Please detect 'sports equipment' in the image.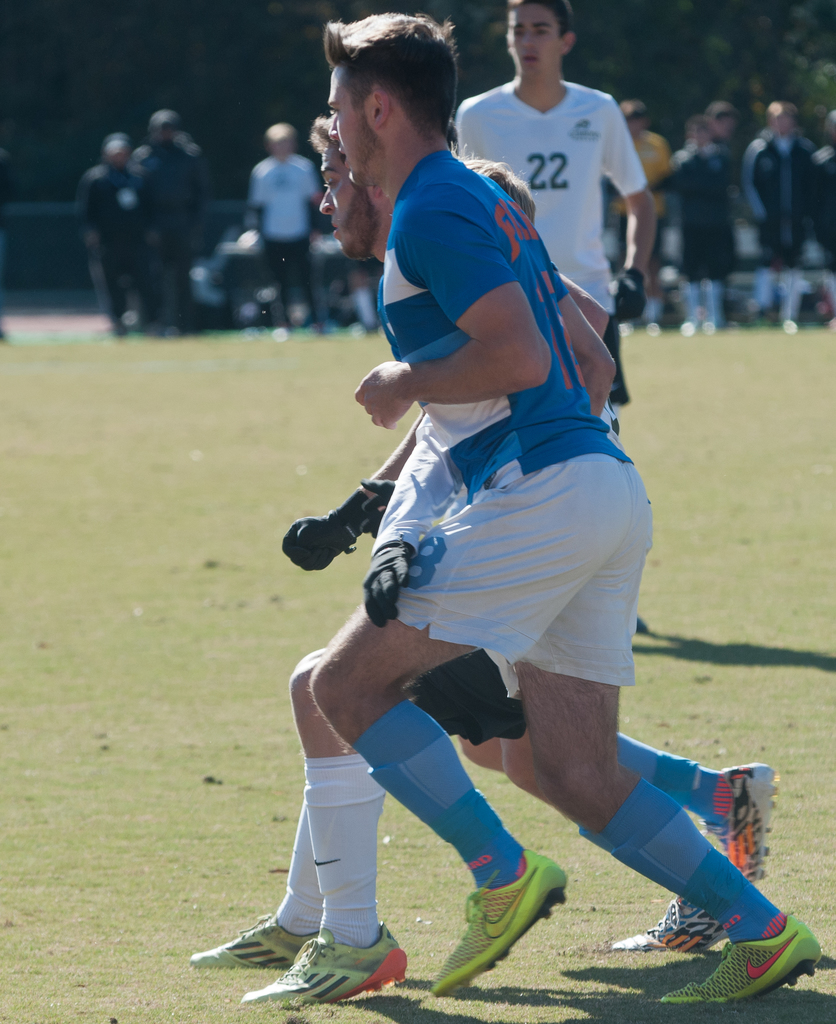
[602, 890, 740, 963].
